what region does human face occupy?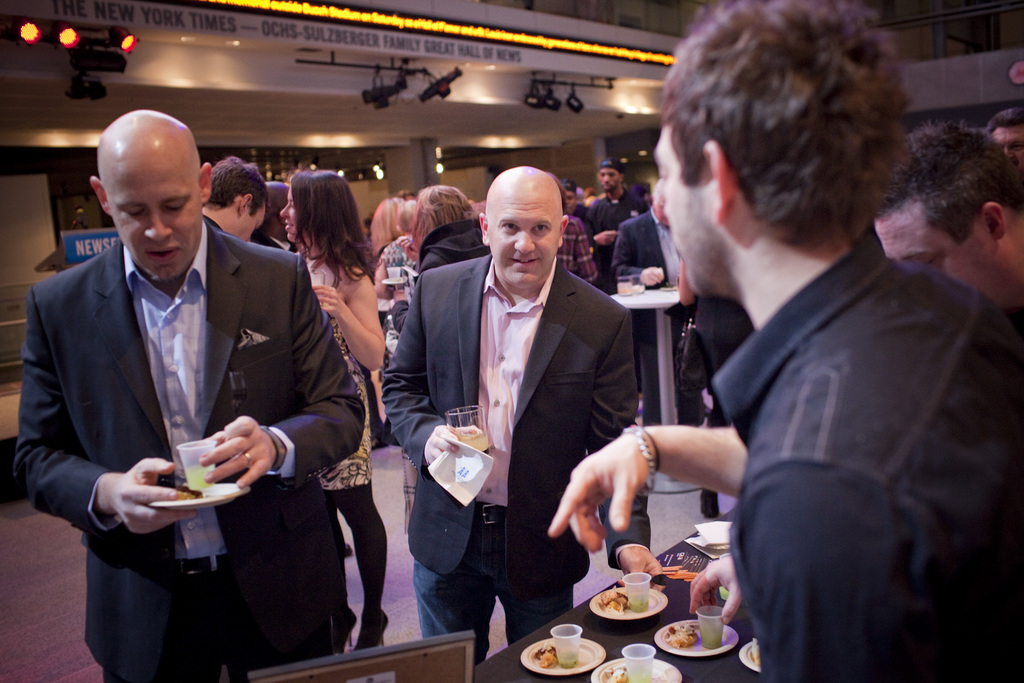
left=652, top=124, right=719, bottom=297.
